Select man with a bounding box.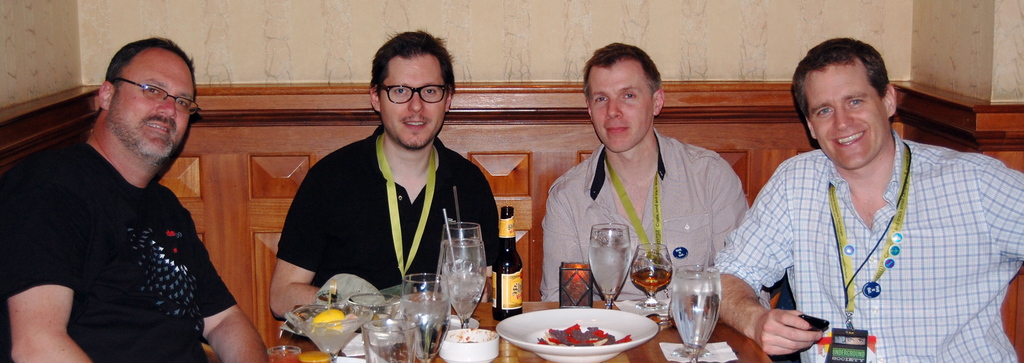
[12,29,246,362].
